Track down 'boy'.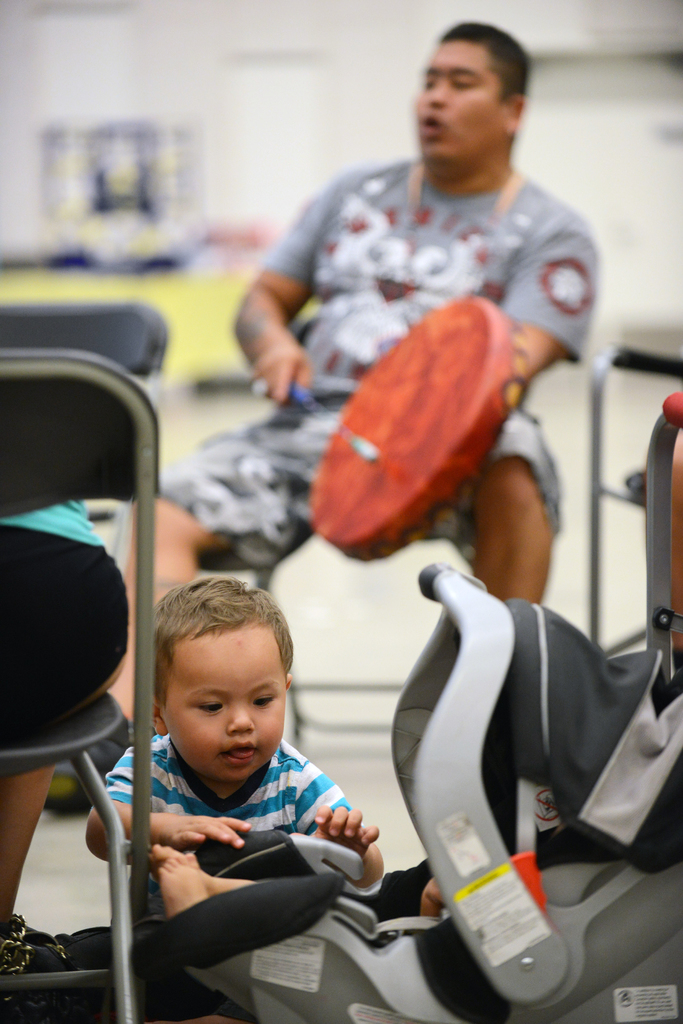
Tracked to l=108, t=580, r=372, b=976.
